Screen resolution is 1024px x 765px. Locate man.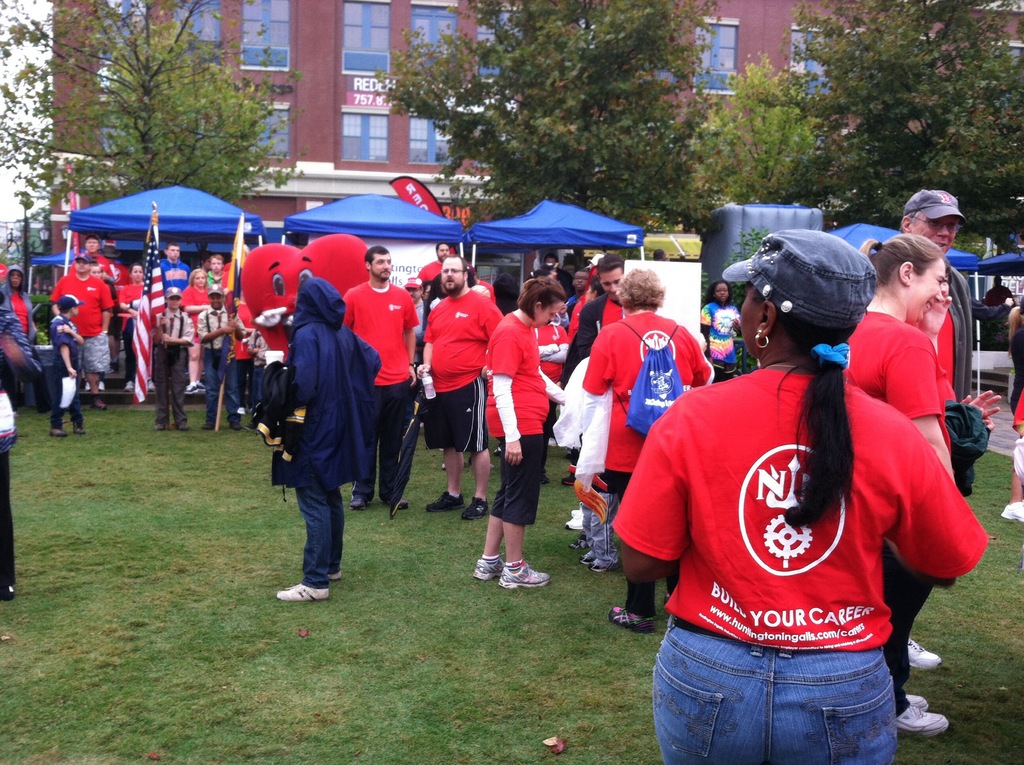
bbox(891, 188, 988, 670).
